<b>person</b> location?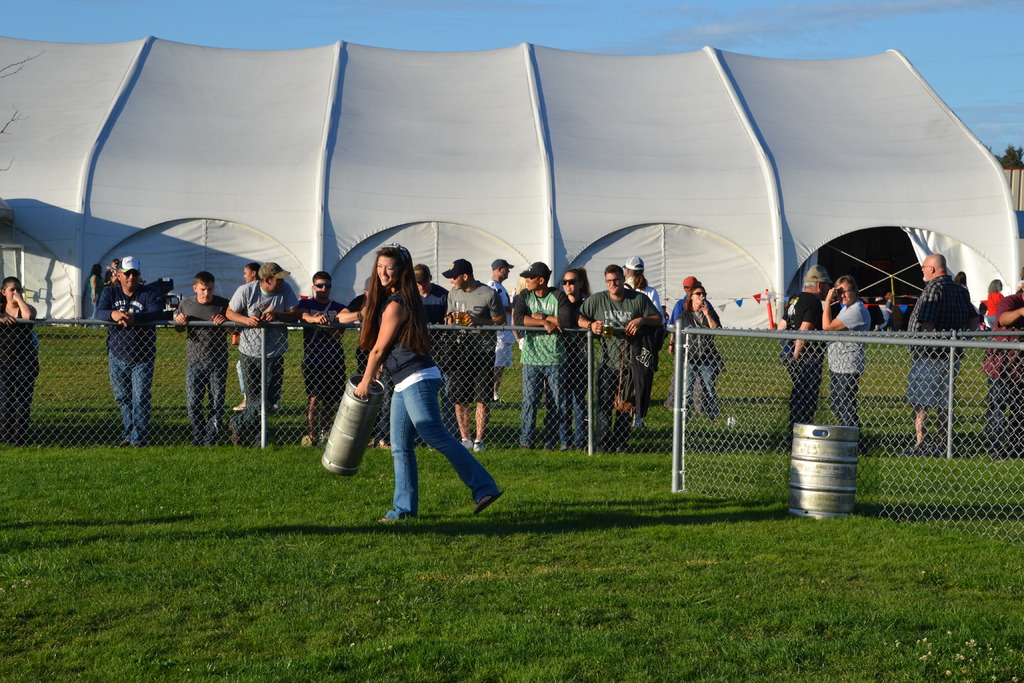
[678,279,719,415]
